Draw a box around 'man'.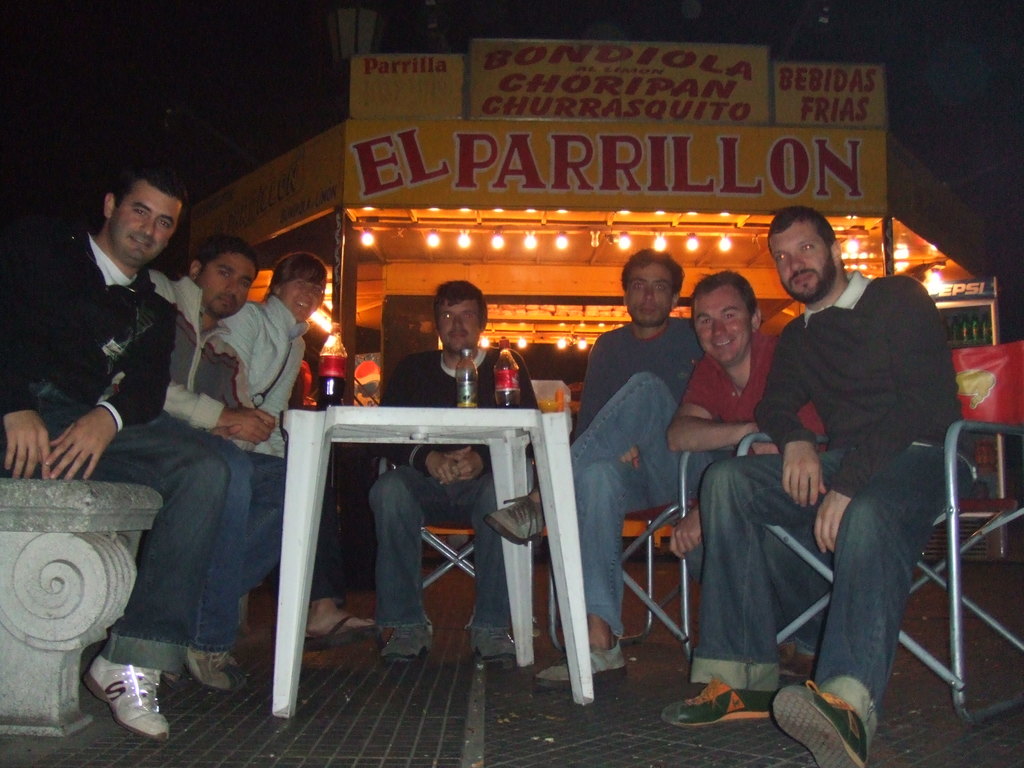
[0, 163, 232, 745].
